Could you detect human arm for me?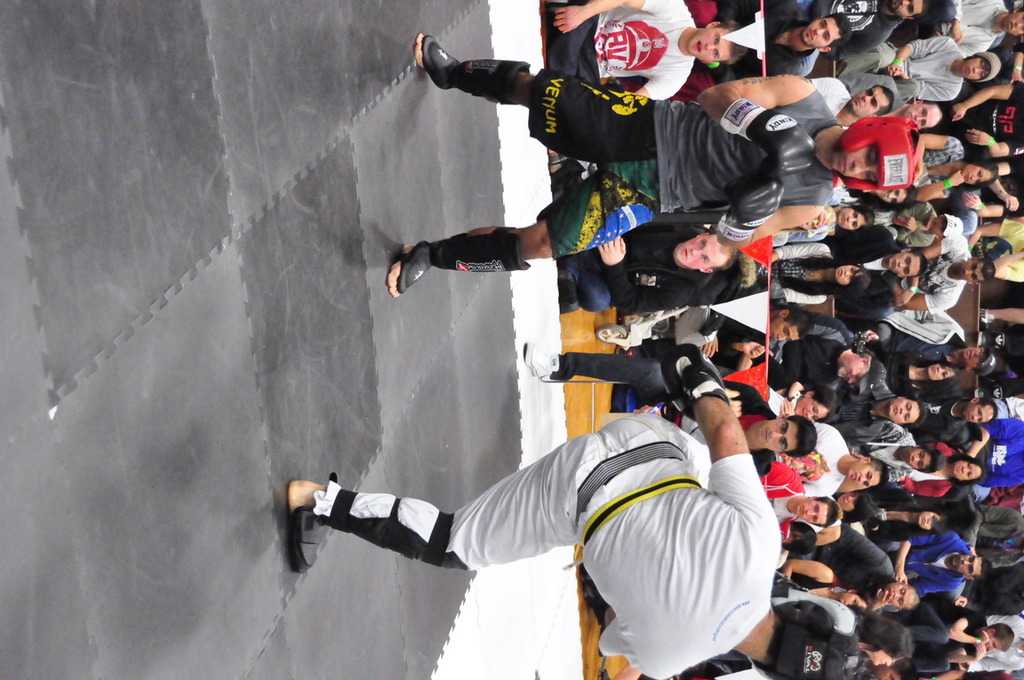
Detection result: locate(726, 329, 777, 362).
